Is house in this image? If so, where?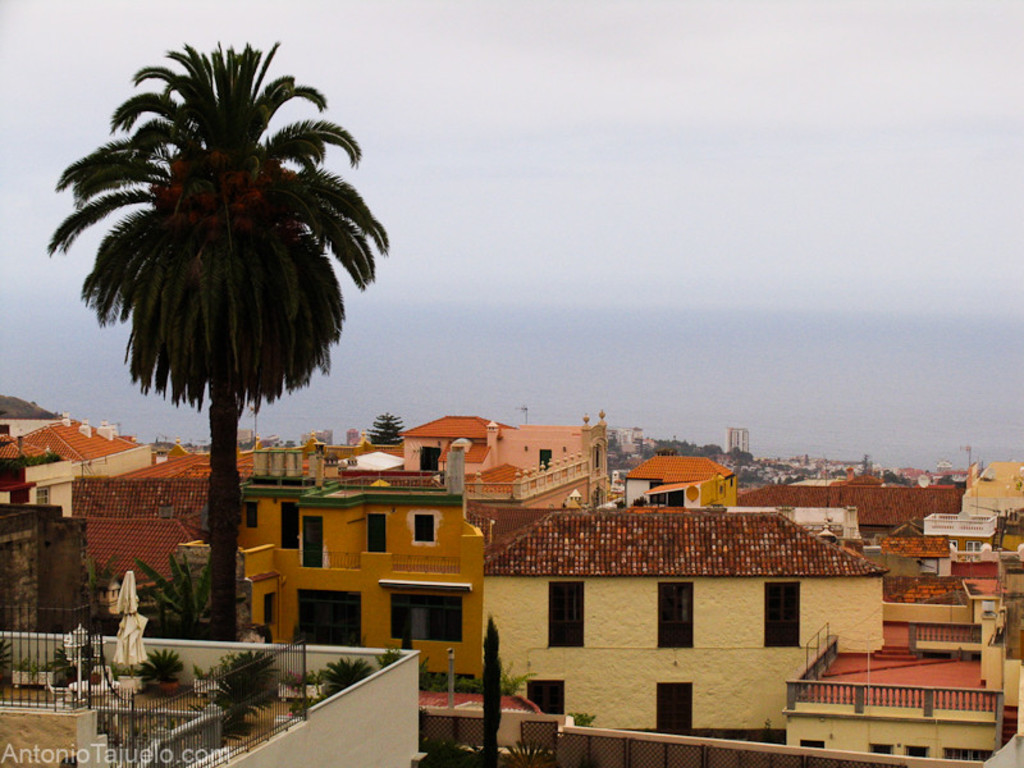
Yes, at (76, 443, 243, 607).
